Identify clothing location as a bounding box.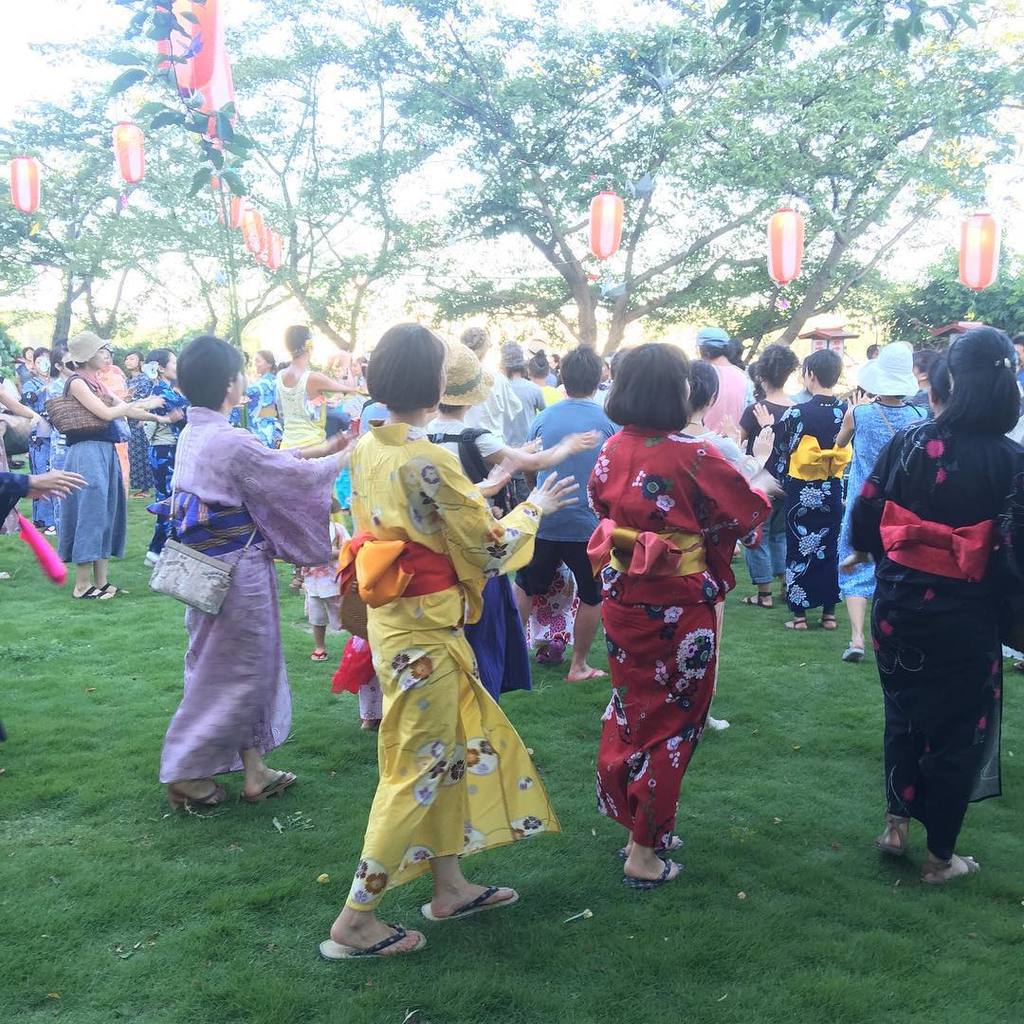
152 403 333 787.
